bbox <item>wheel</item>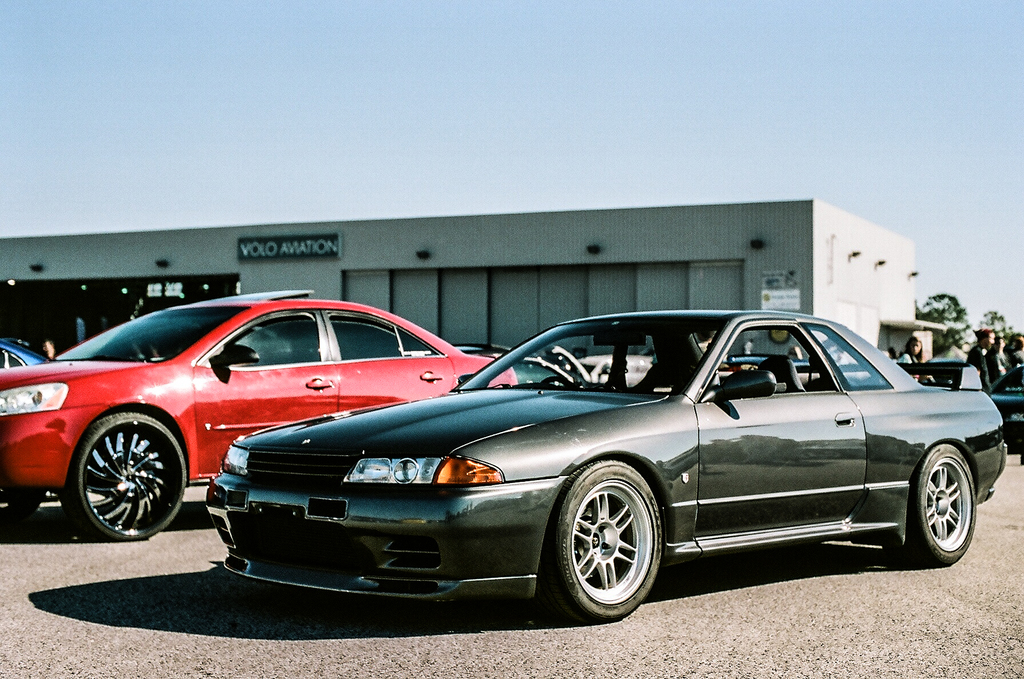
<bbox>910, 445, 980, 570</bbox>
